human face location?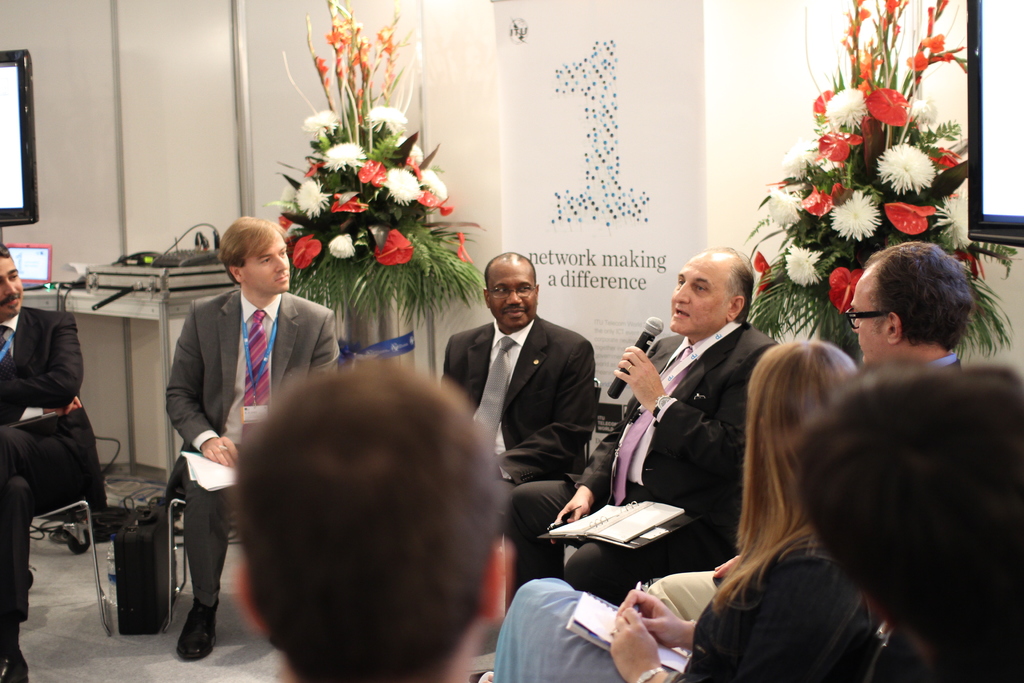
crop(486, 261, 540, 331)
